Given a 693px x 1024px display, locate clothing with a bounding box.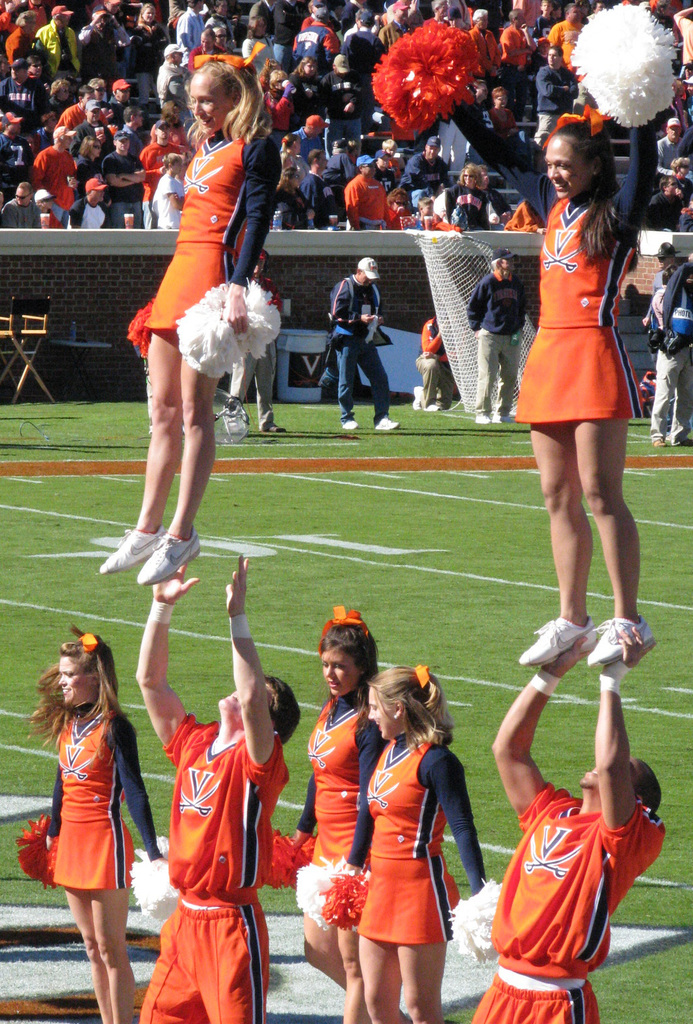
Located: [x1=140, y1=116, x2=278, y2=363].
